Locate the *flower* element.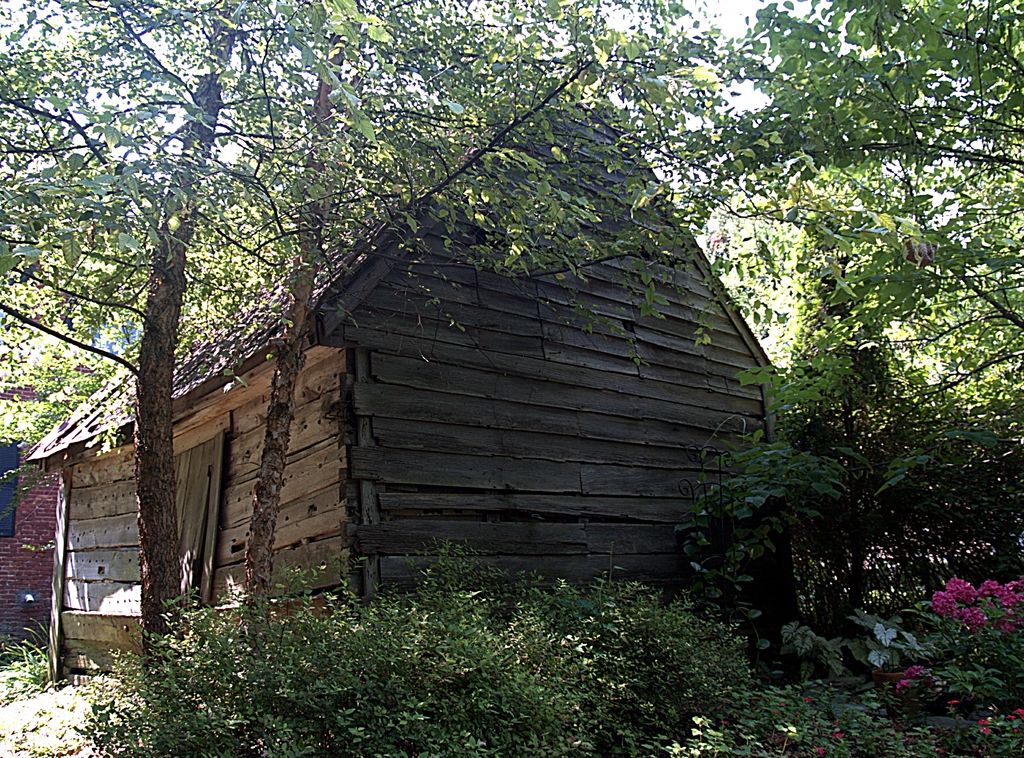
Element bbox: 932/592/956/616.
